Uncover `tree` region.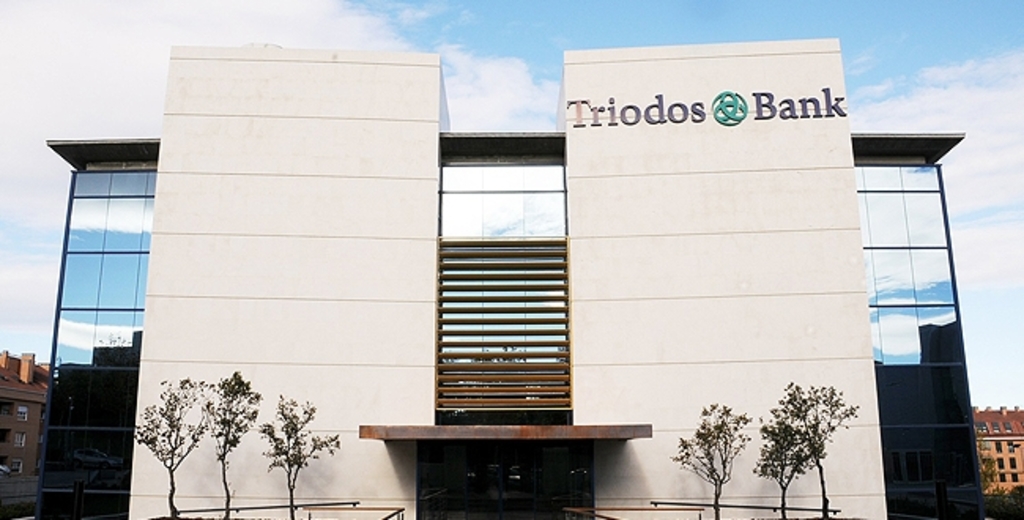
Uncovered: {"left": 131, "top": 366, "right": 217, "bottom": 518}.
